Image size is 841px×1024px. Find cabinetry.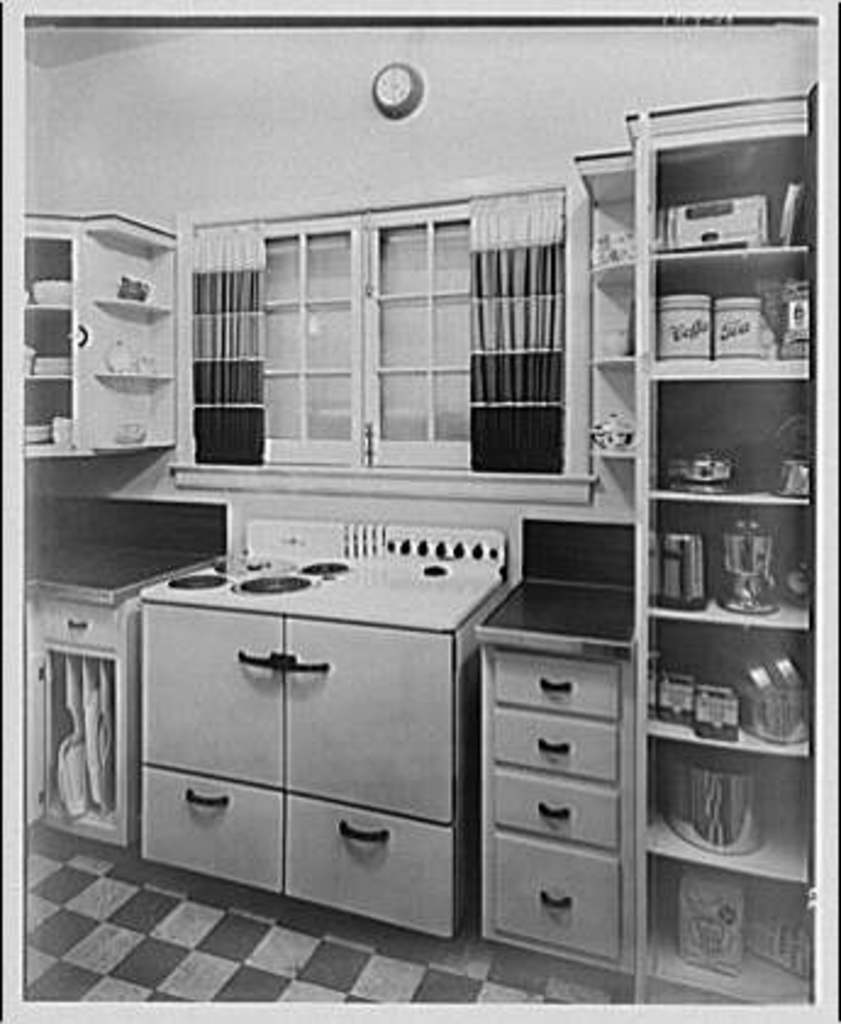
[x1=622, y1=71, x2=829, y2=1009].
